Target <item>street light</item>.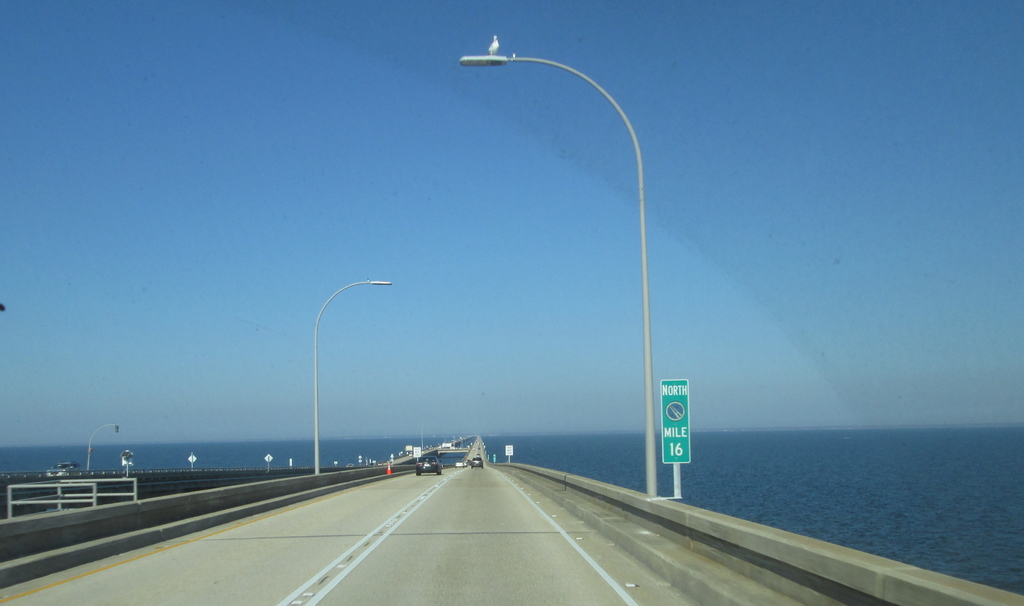
Target region: <box>422,420,427,451</box>.
